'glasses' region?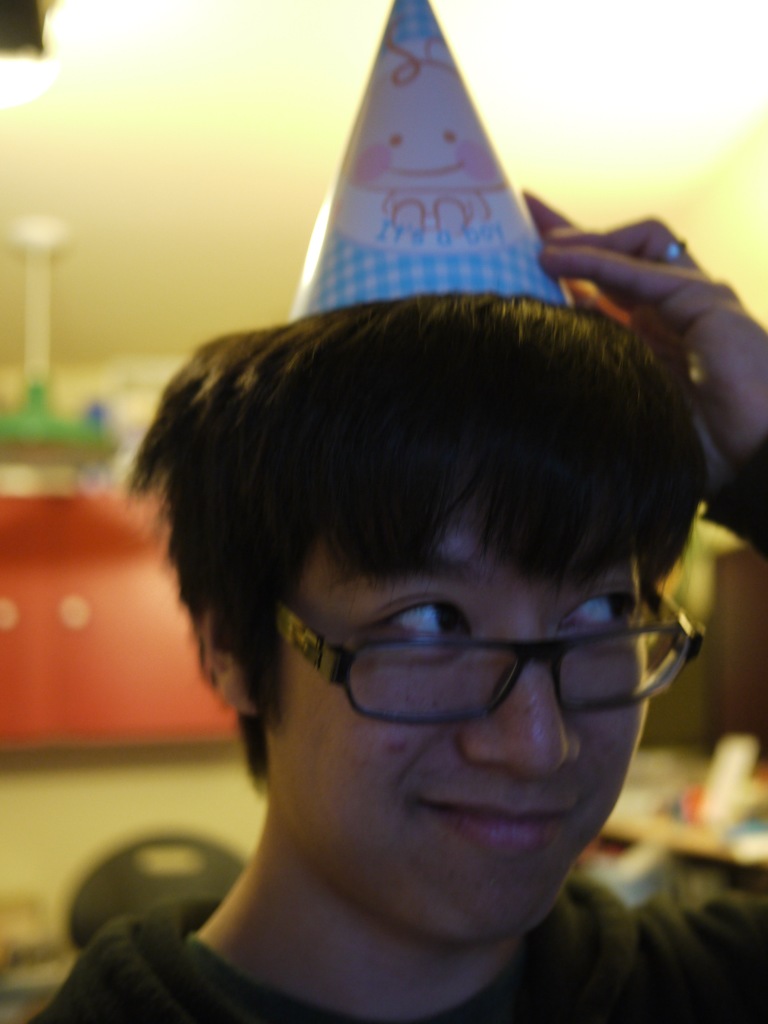
crop(275, 607, 696, 740)
